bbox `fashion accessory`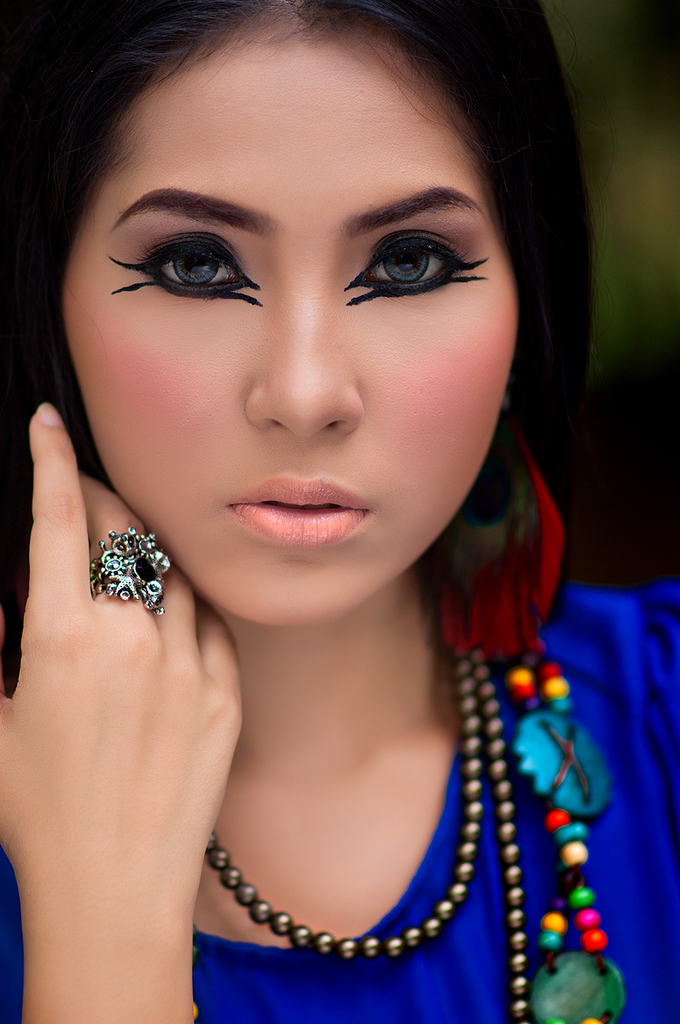
x1=509 y1=658 x2=625 y2=1023
